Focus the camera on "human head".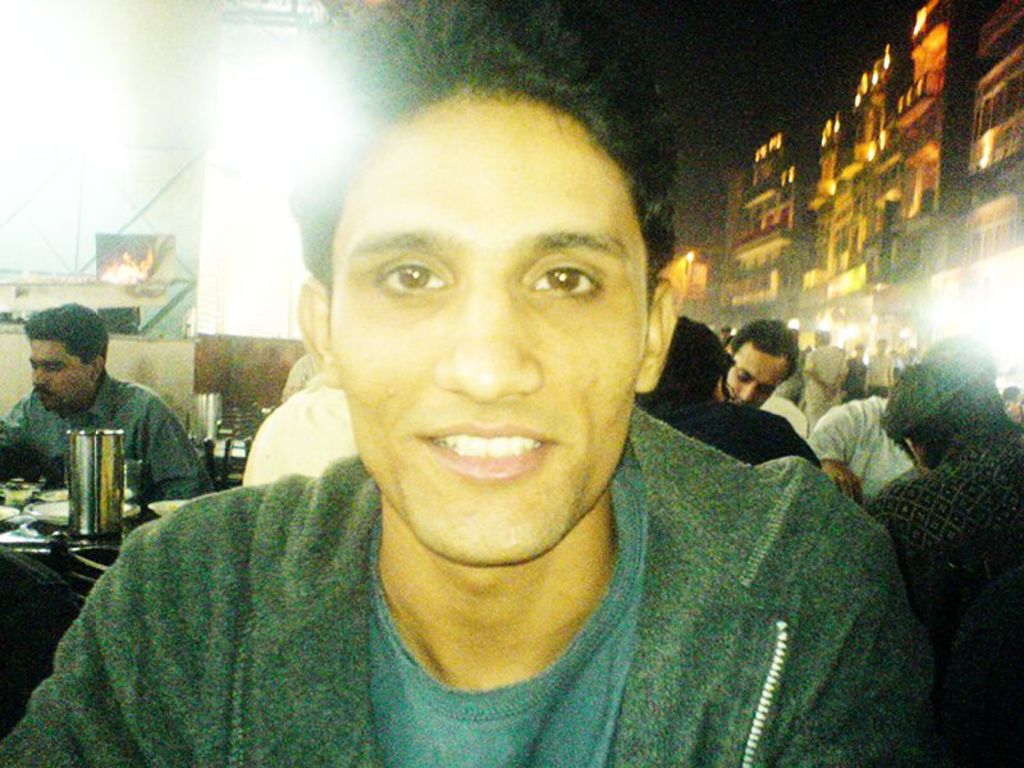
Focus region: bbox=(809, 328, 829, 347).
